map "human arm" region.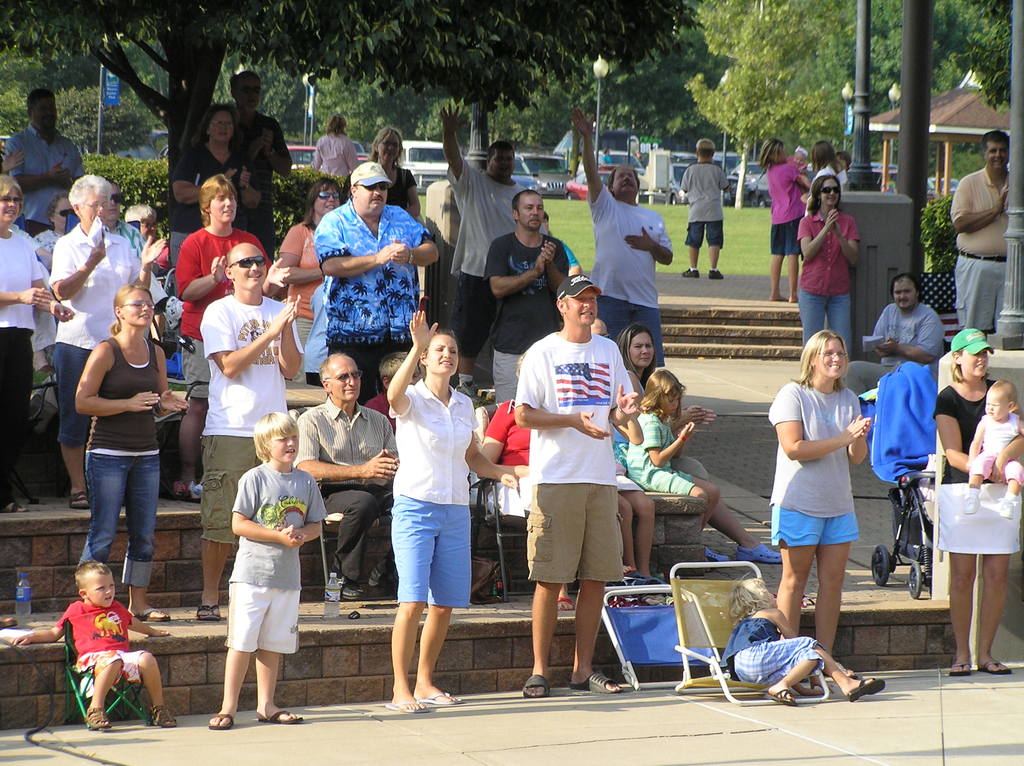
Mapped to x1=771, y1=380, x2=872, y2=459.
